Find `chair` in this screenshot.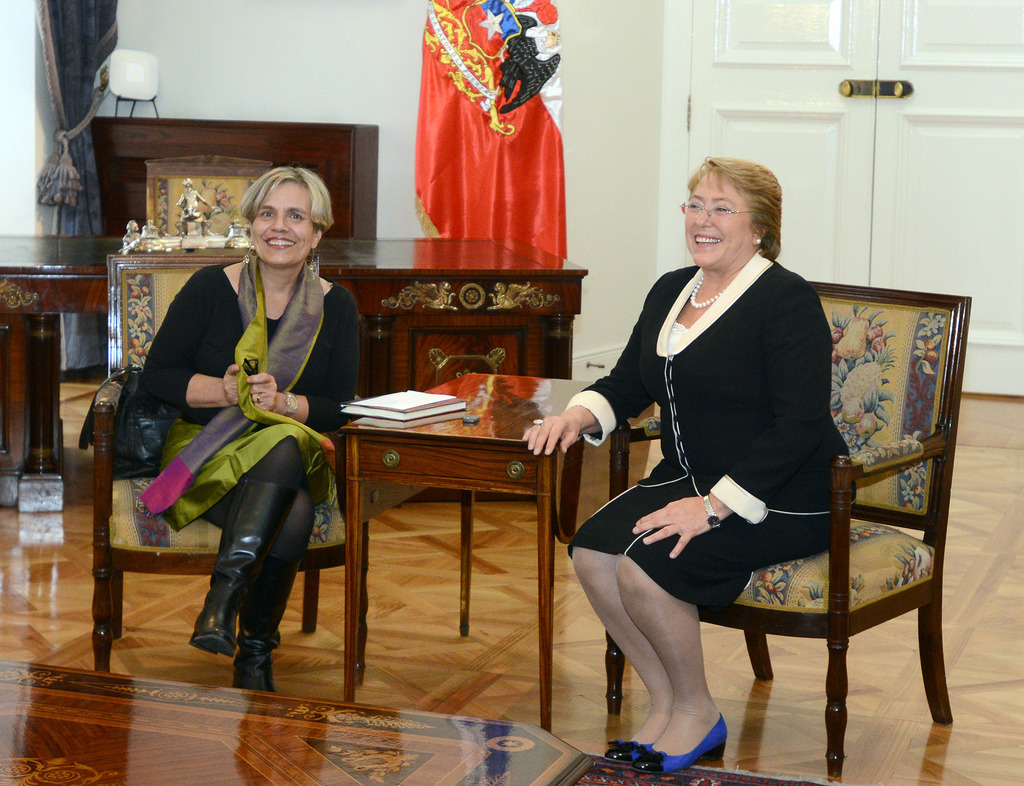
The bounding box for `chair` is (left=687, top=330, right=970, bottom=773).
